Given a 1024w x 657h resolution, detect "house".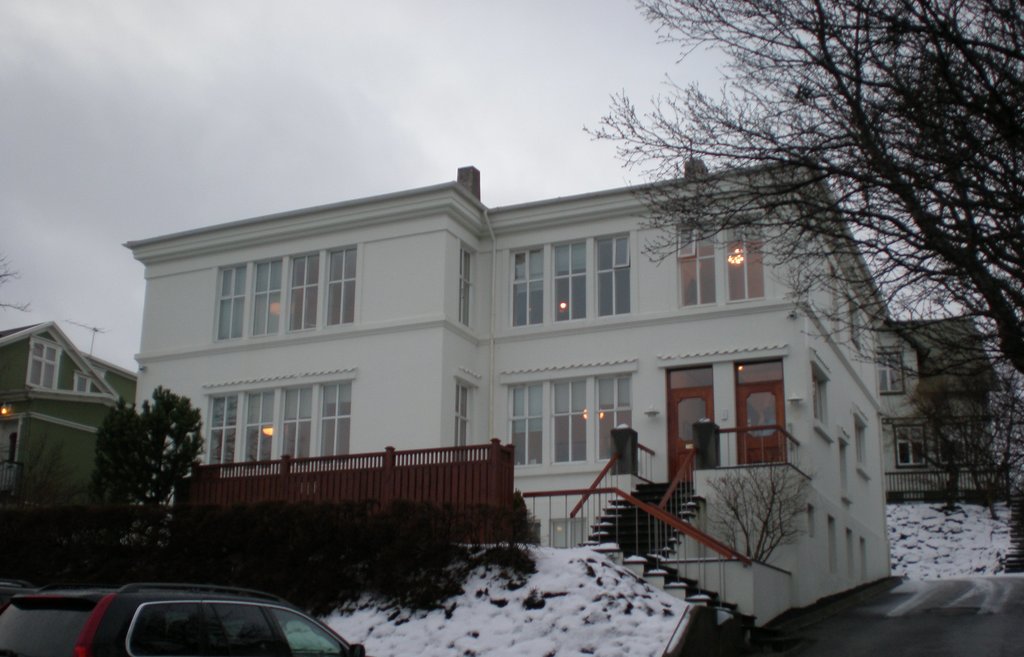
897:309:1007:496.
